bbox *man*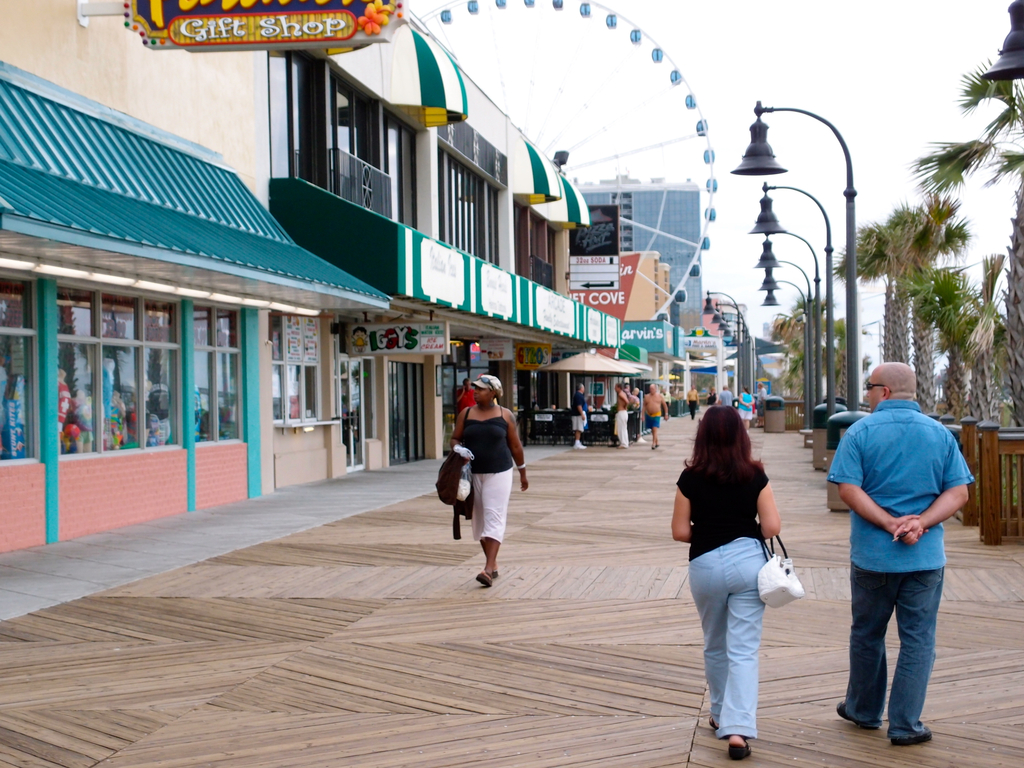
x1=646, y1=383, x2=666, y2=450
